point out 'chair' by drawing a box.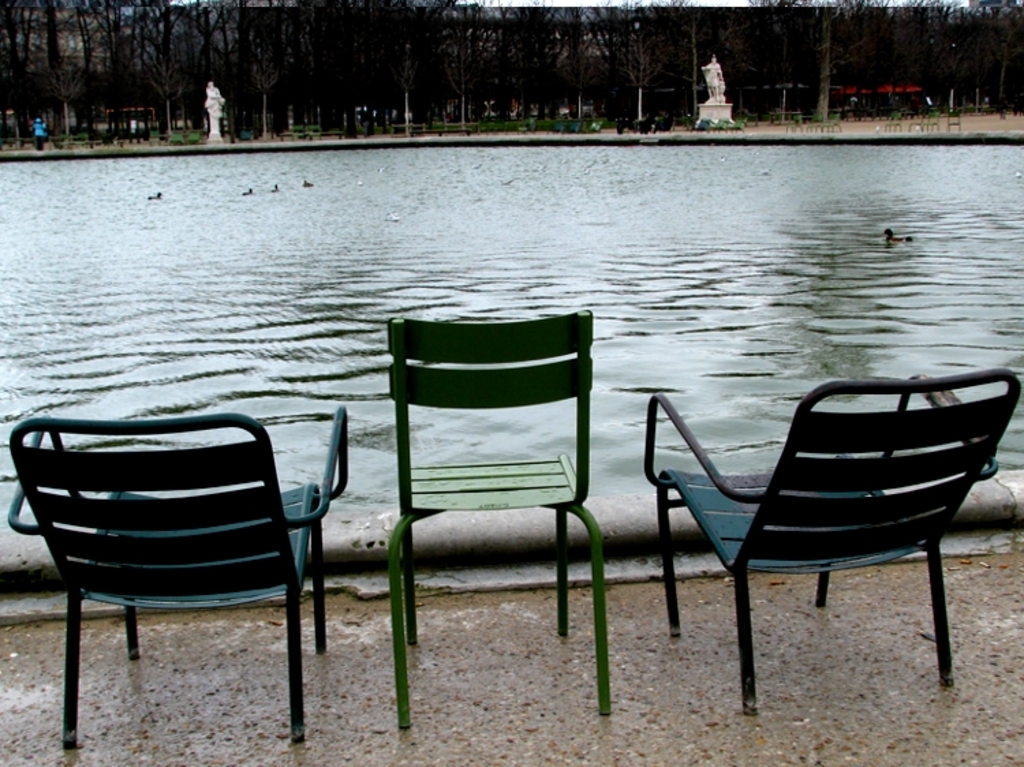
crop(0, 373, 345, 742).
